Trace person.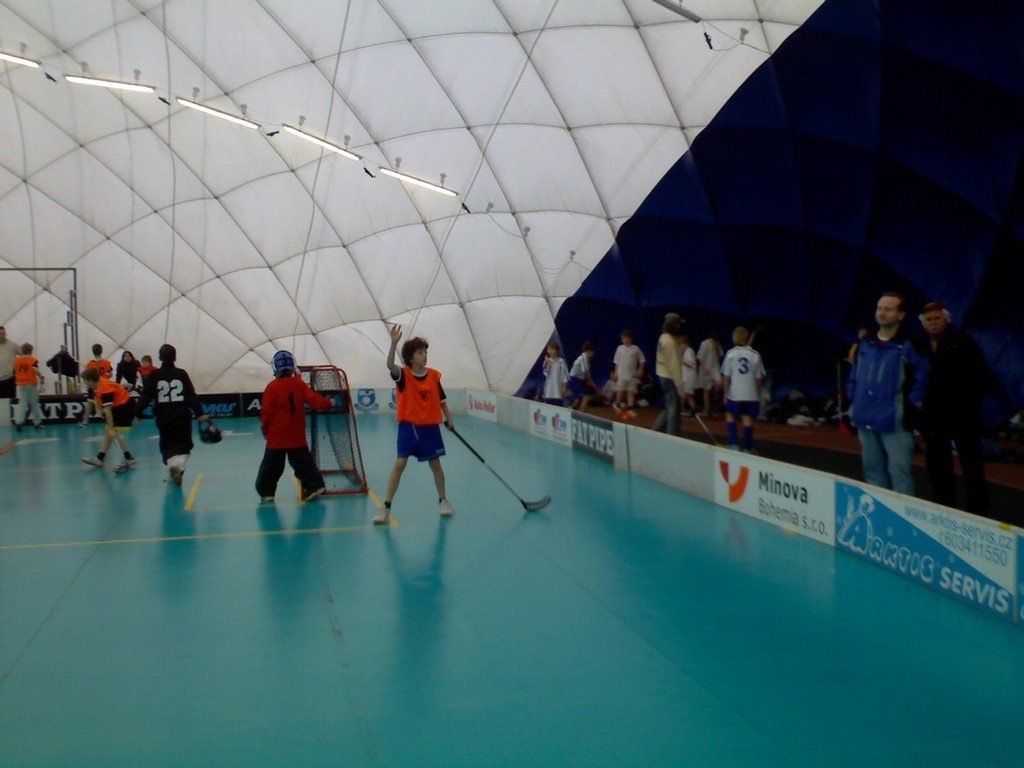
Traced to box=[652, 311, 687, 436].
